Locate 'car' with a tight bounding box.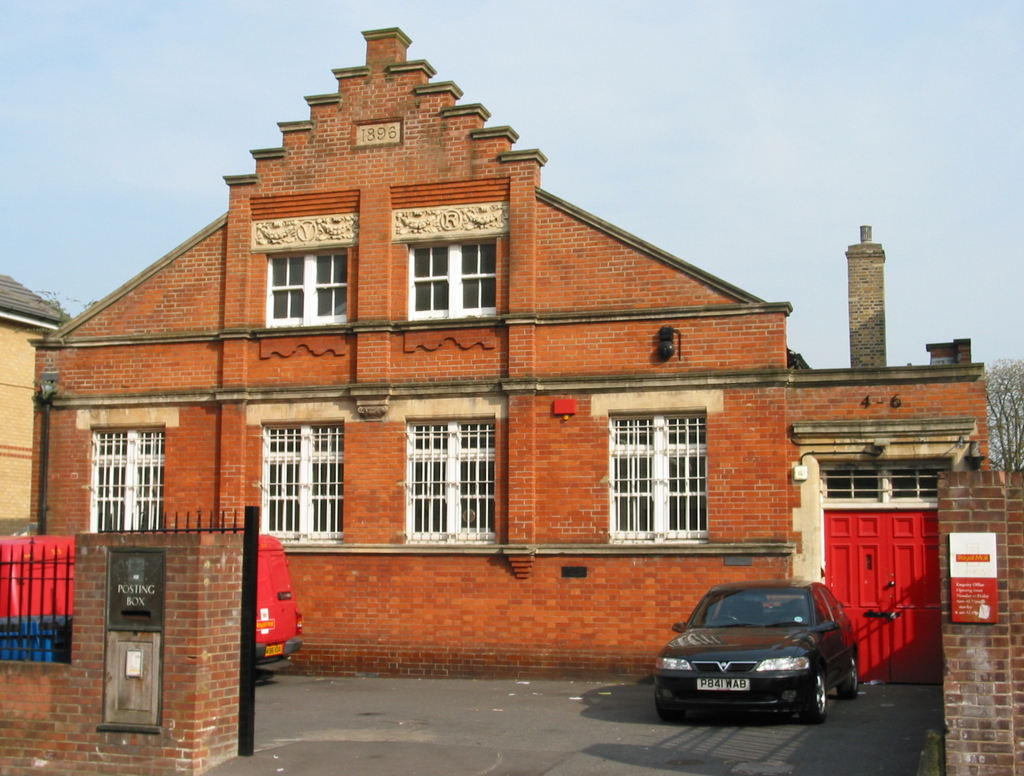
l=653, t=579, r=867, b=719.
